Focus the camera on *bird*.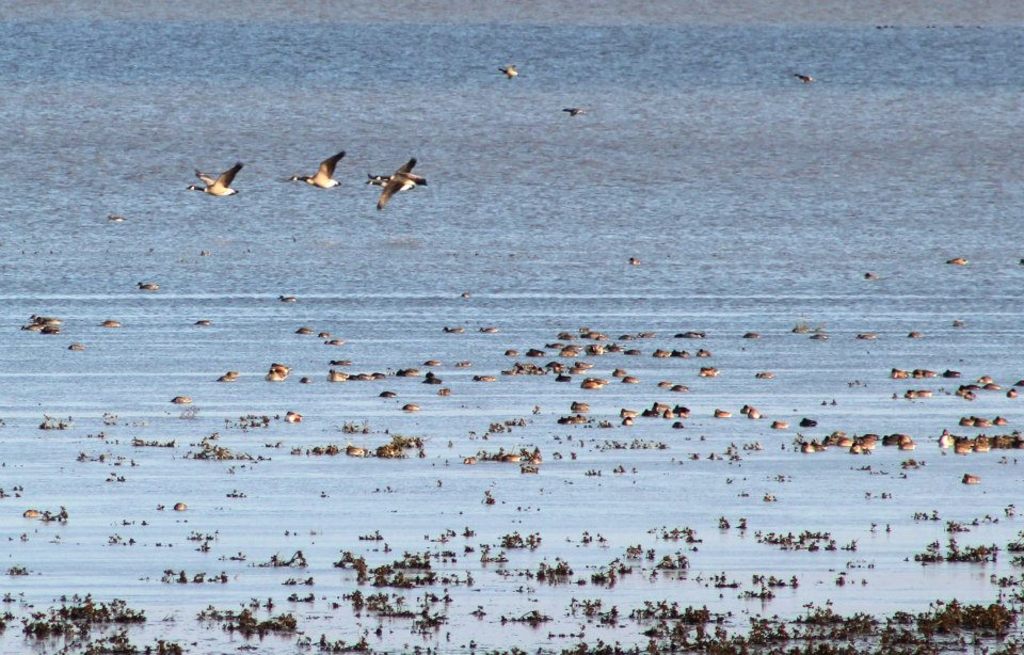
Focus region: 278 149 348 188.
